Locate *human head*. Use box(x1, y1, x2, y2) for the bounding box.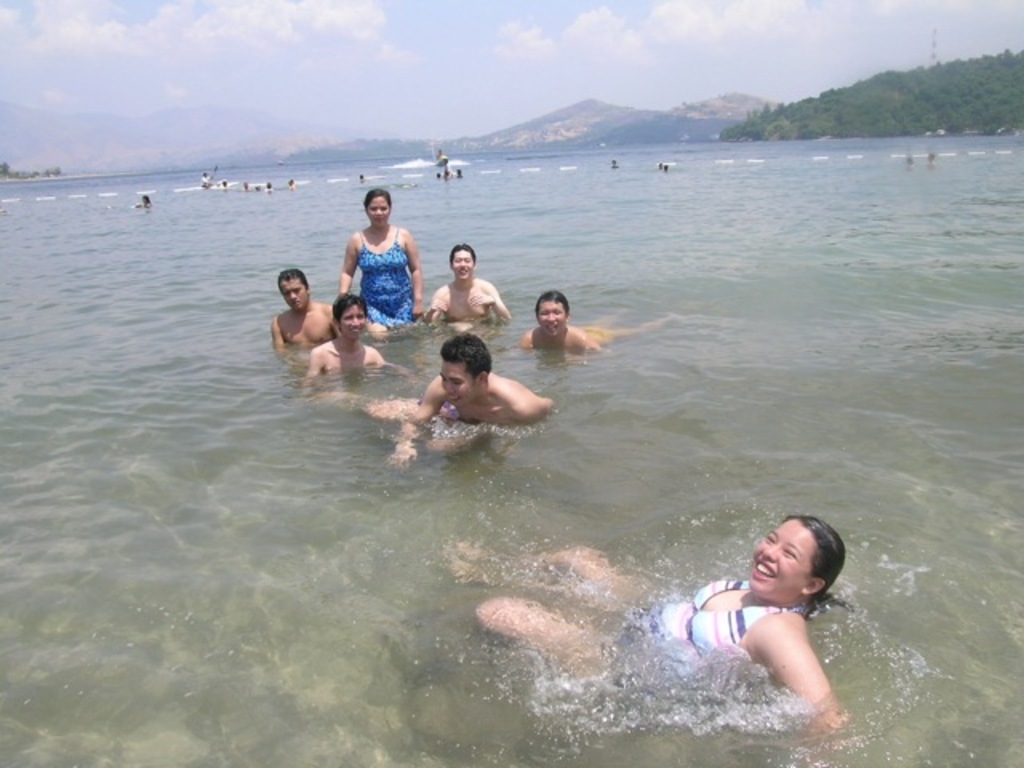
box(746, 525, 842, 627).
